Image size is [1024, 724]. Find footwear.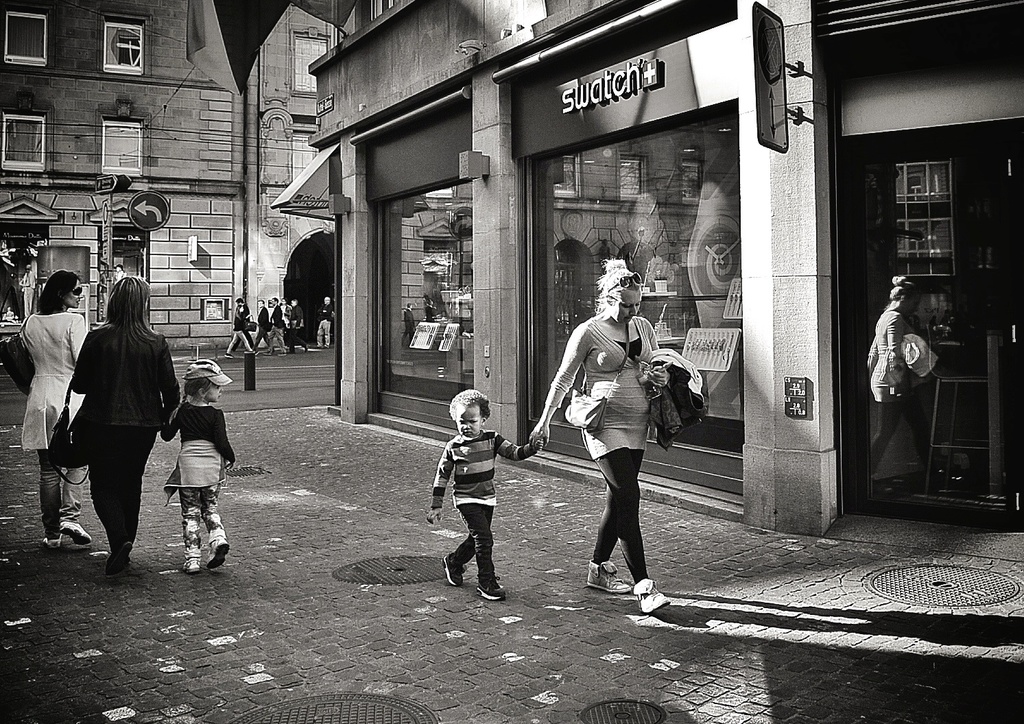
(584,555,636,592).
